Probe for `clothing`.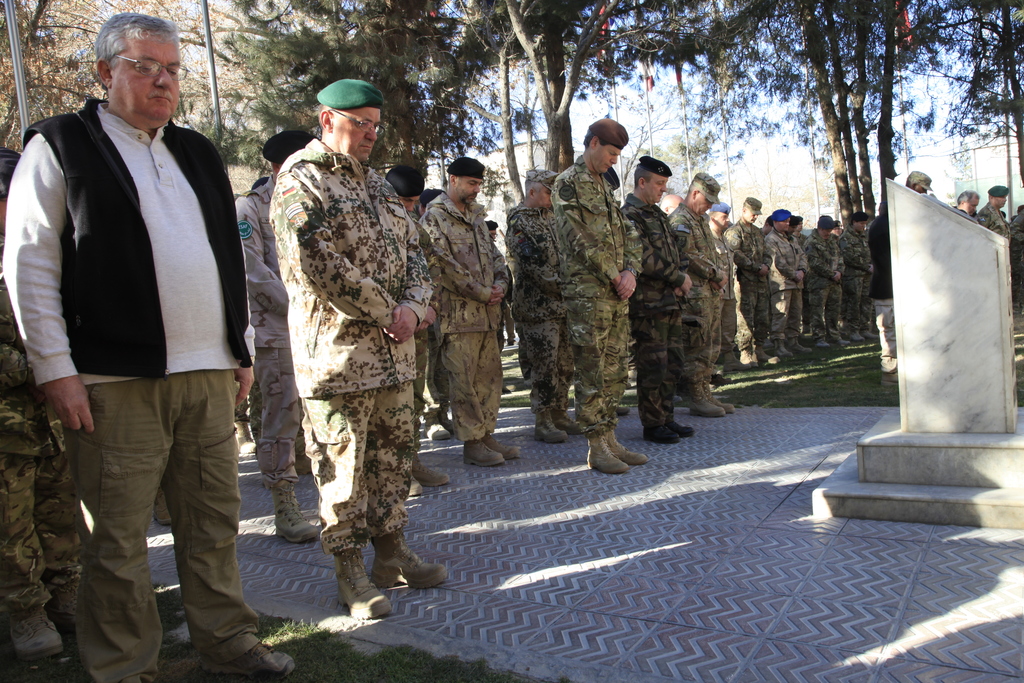
Probe result: x1=11 y1=95 x2=257 y2=682.
